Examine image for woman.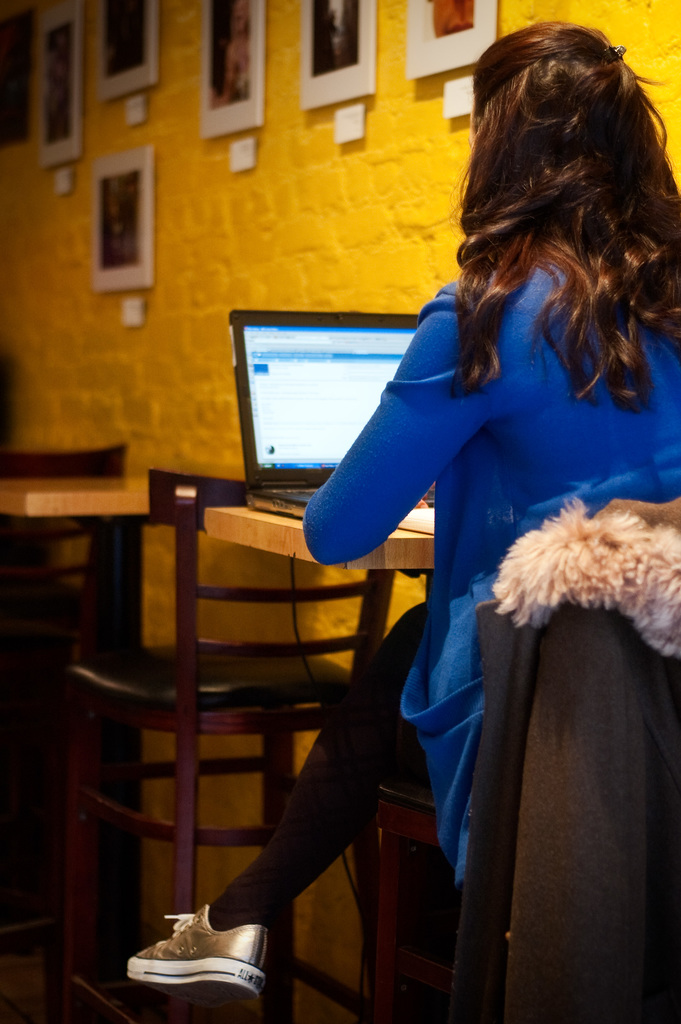
Examination result: [left=119, top=13, right=680, bottom=1015].
